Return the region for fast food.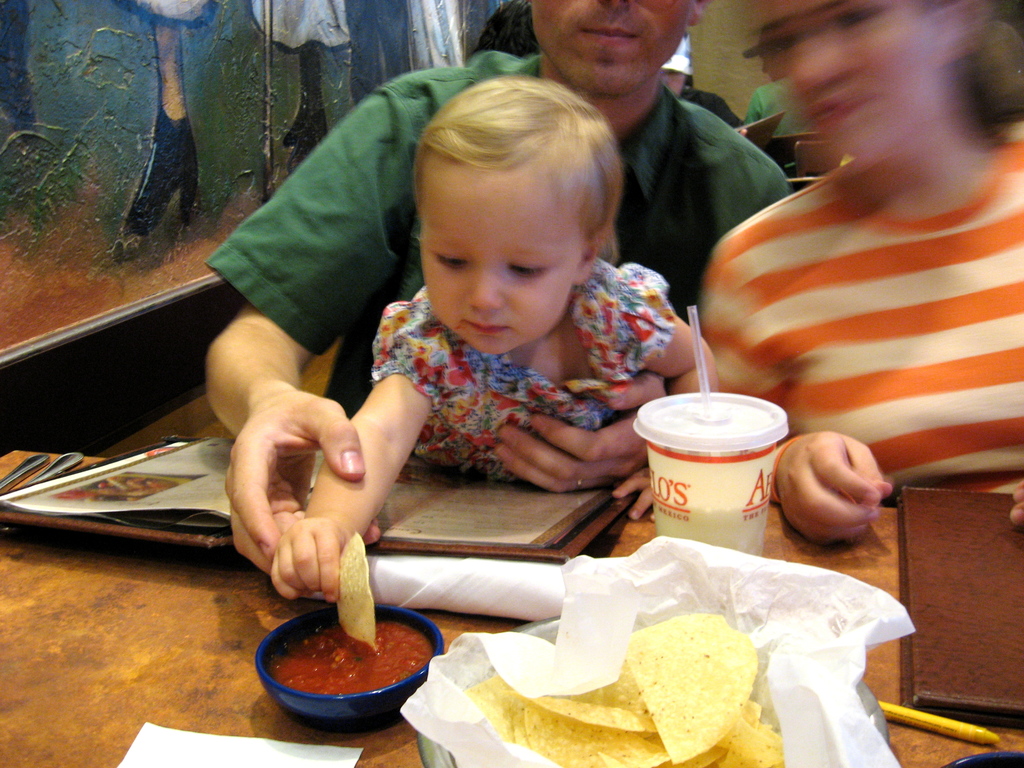
x1=508, y1=598, x2=783, y2=767.
